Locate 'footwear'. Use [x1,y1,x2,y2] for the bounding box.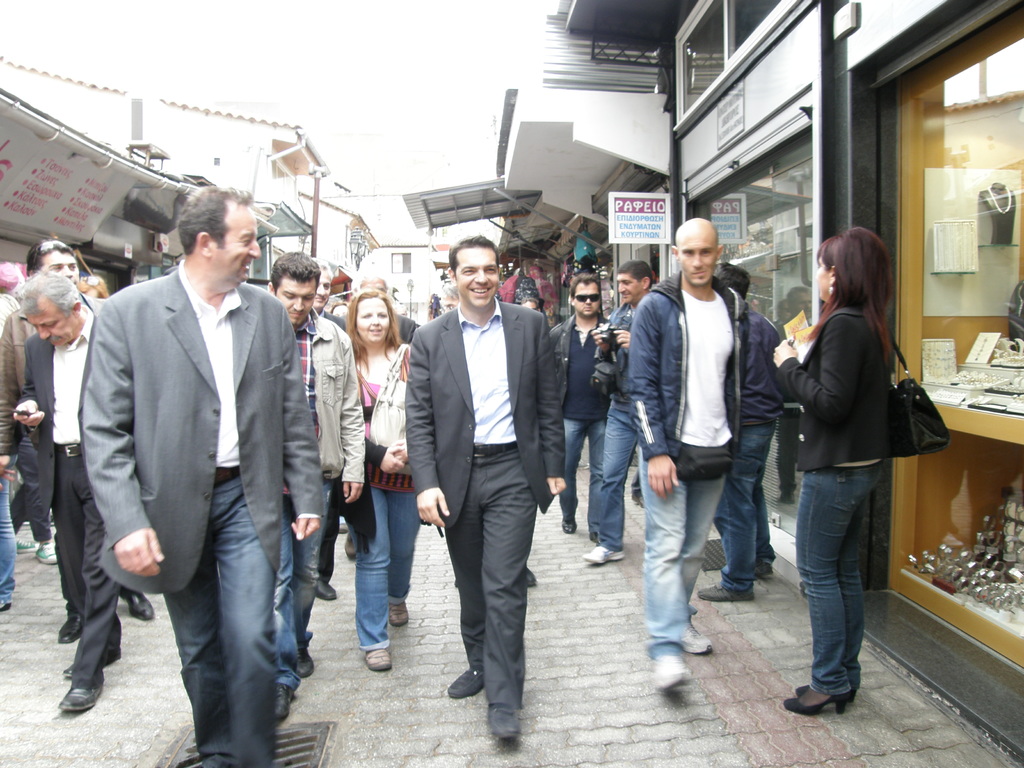
[35,543,55,564].
